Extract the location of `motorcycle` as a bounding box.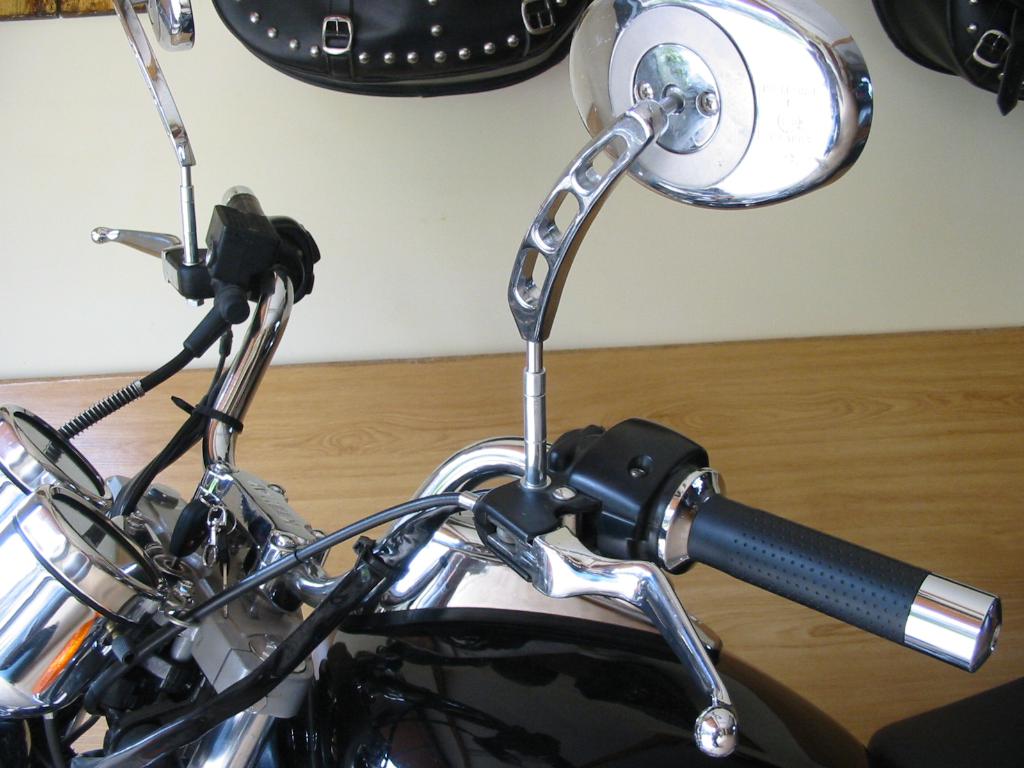
rect(0, 0, 1023, 767).
